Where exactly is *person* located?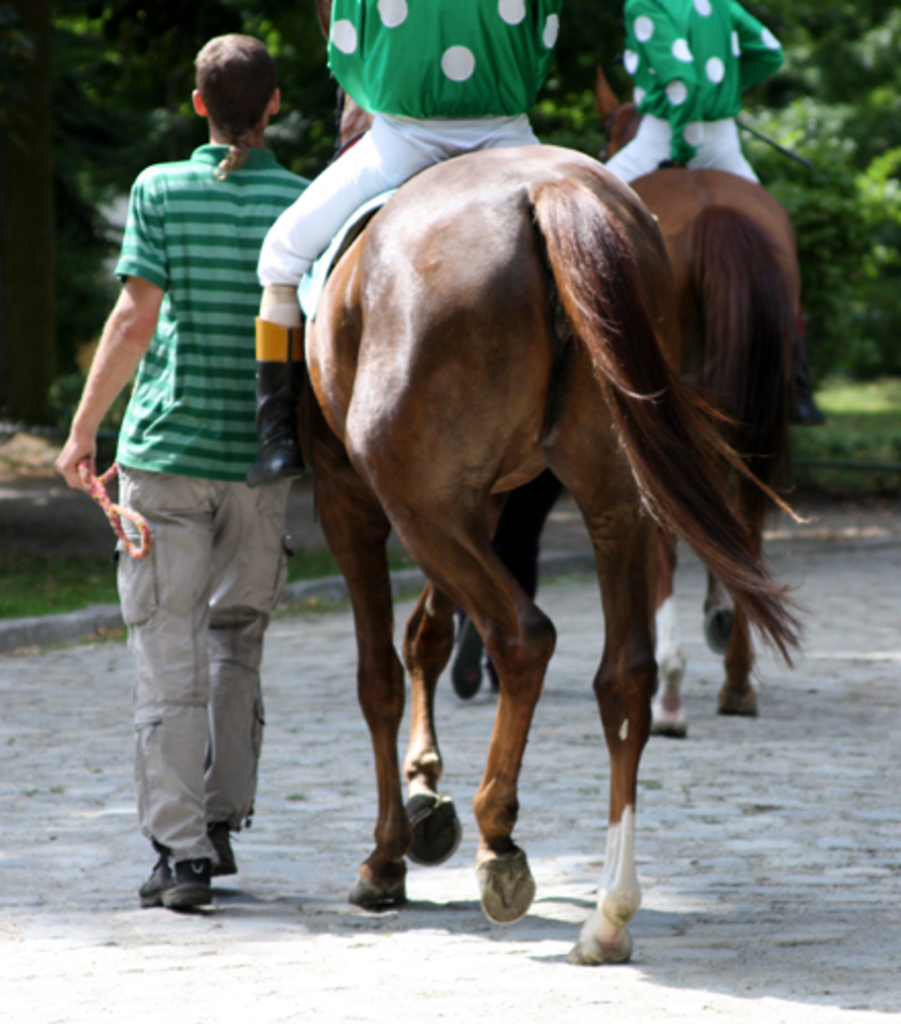
Its bounding box is bbox(53, 31, 317, 907).
